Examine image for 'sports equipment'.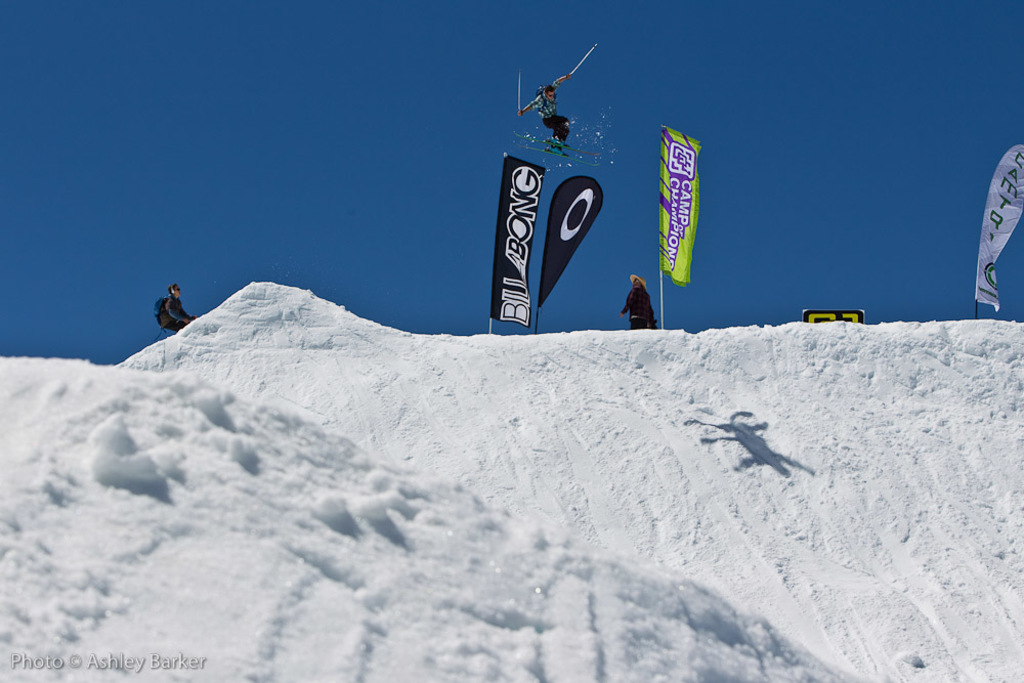
Examination result: 570,43,600,77.
